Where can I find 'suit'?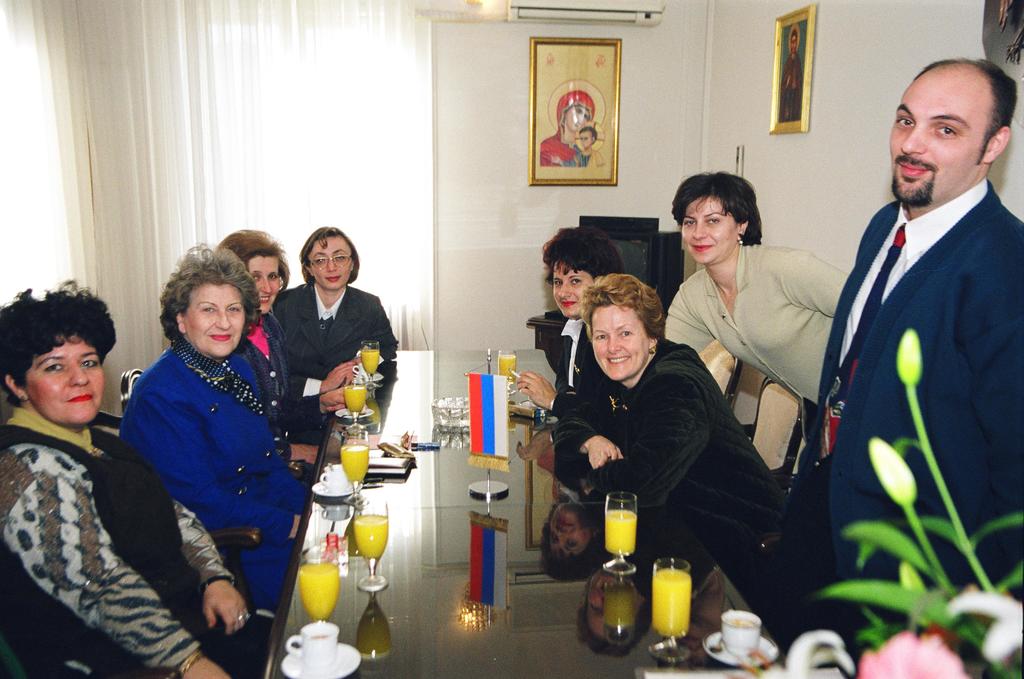
You can find it at crop(237, 314, 323, 474).
